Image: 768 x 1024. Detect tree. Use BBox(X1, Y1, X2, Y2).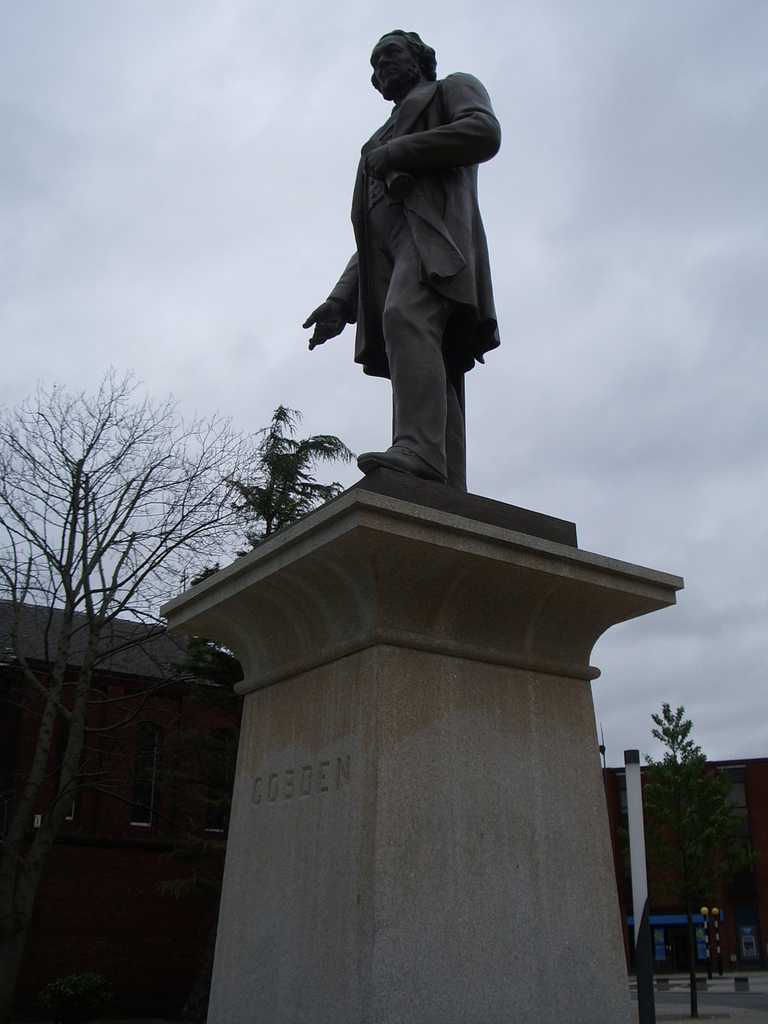
BBox(0, 367, 266, 810).
